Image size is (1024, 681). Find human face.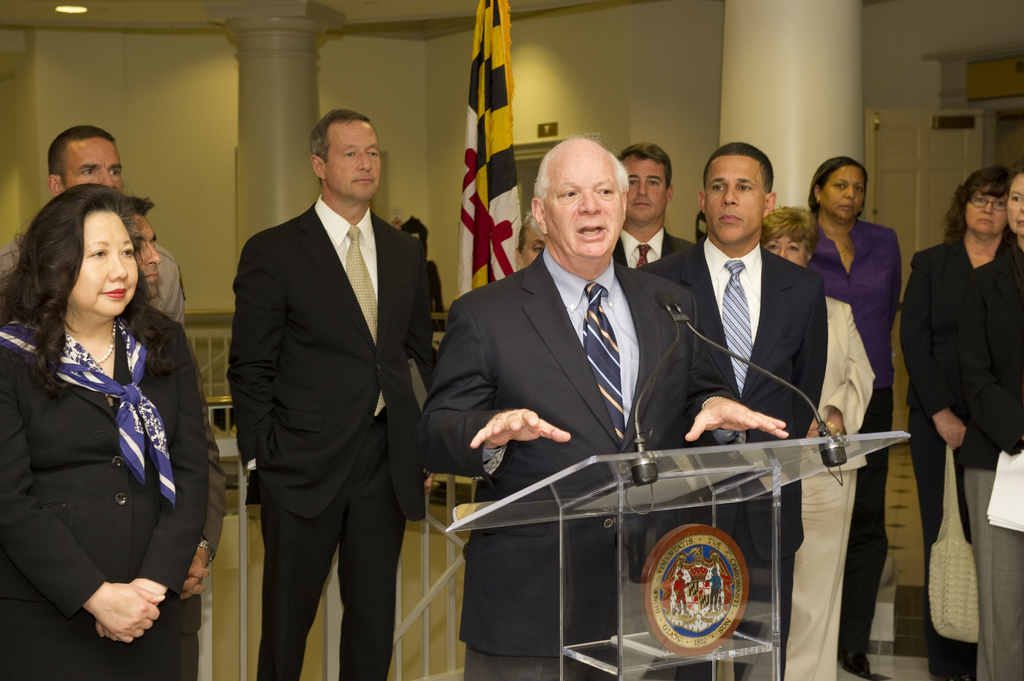
detection(69, 210, 139, 320).
